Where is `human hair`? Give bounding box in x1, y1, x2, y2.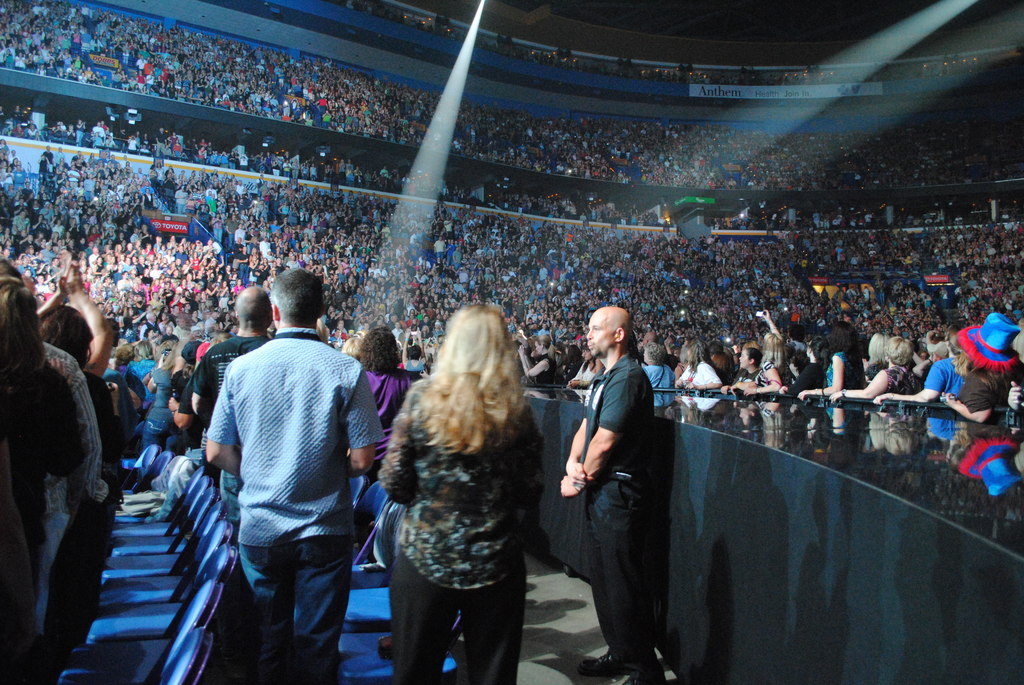
40, 301, 95, 370.
